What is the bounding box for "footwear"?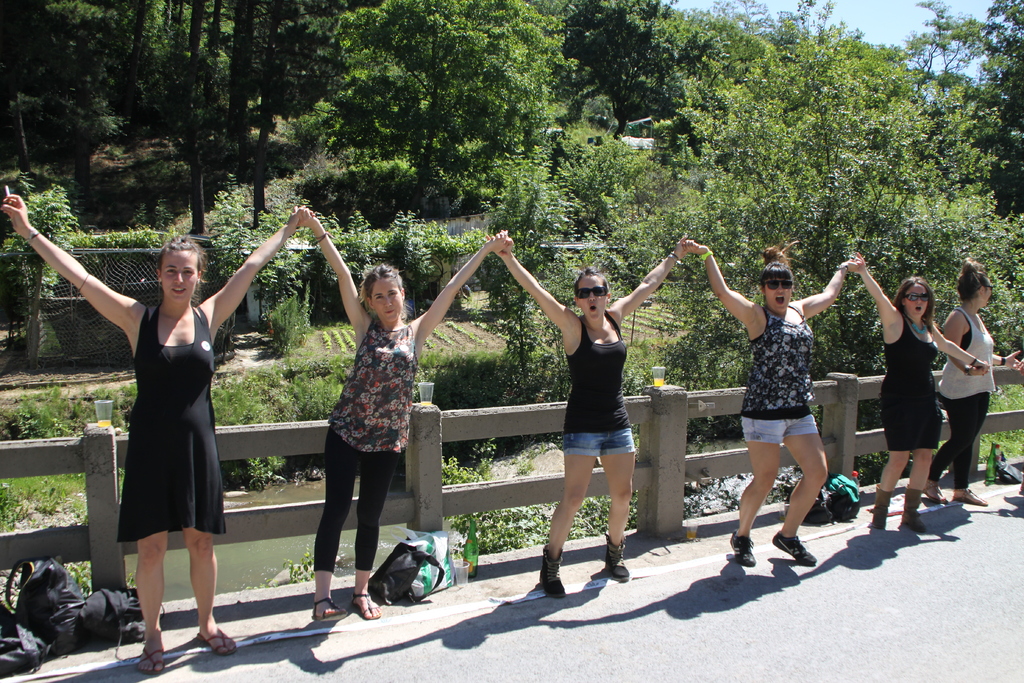
<bbox>926, 482, 952, 505</bbox>.
